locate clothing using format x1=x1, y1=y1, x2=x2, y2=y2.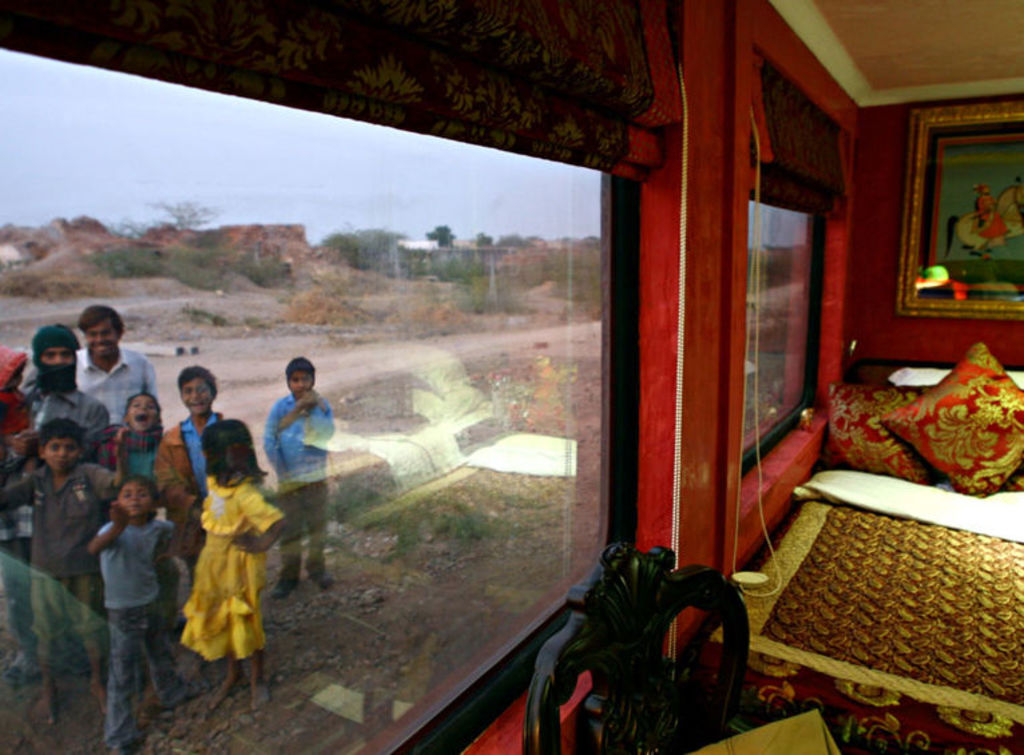
x1=0, y1=462, x2=111, y2=669.
